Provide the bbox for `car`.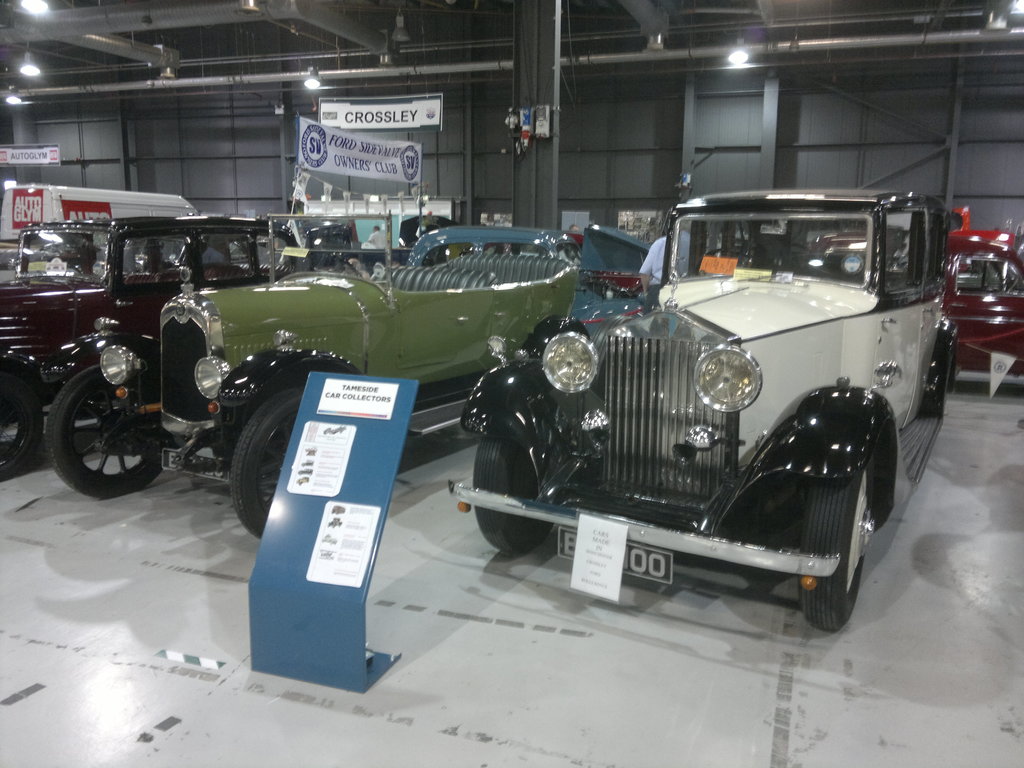
x1=452 y1=187 x2=963 y2=648.
